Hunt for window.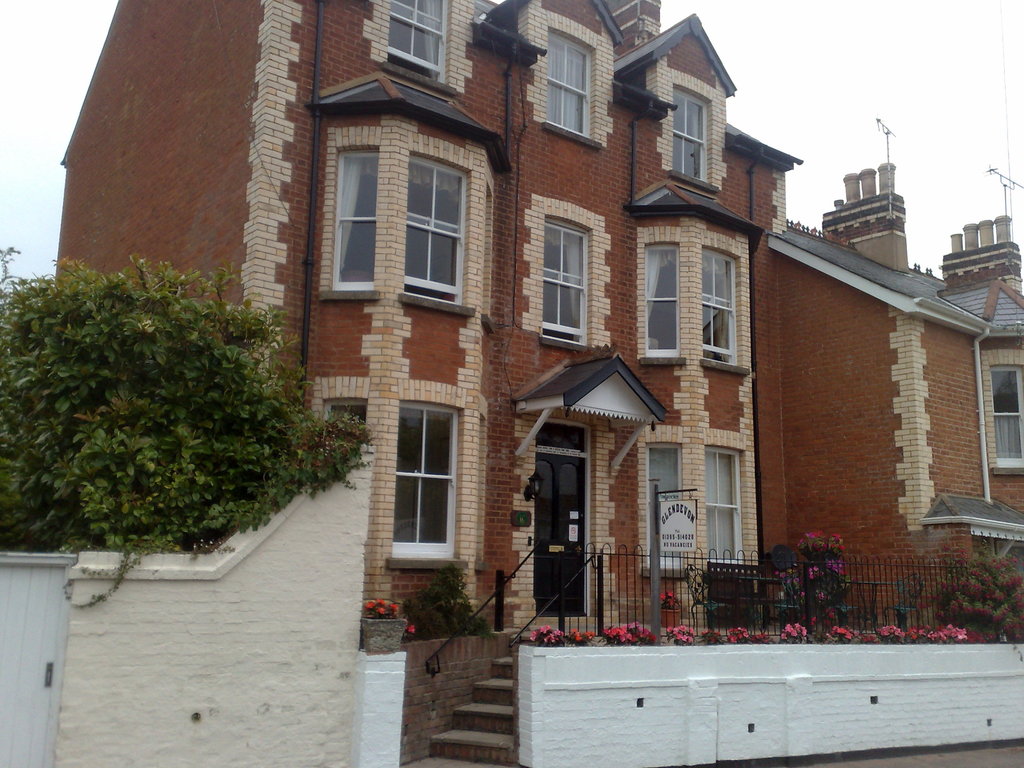
Hunted down at bbox(645, 444, 685, 573).
